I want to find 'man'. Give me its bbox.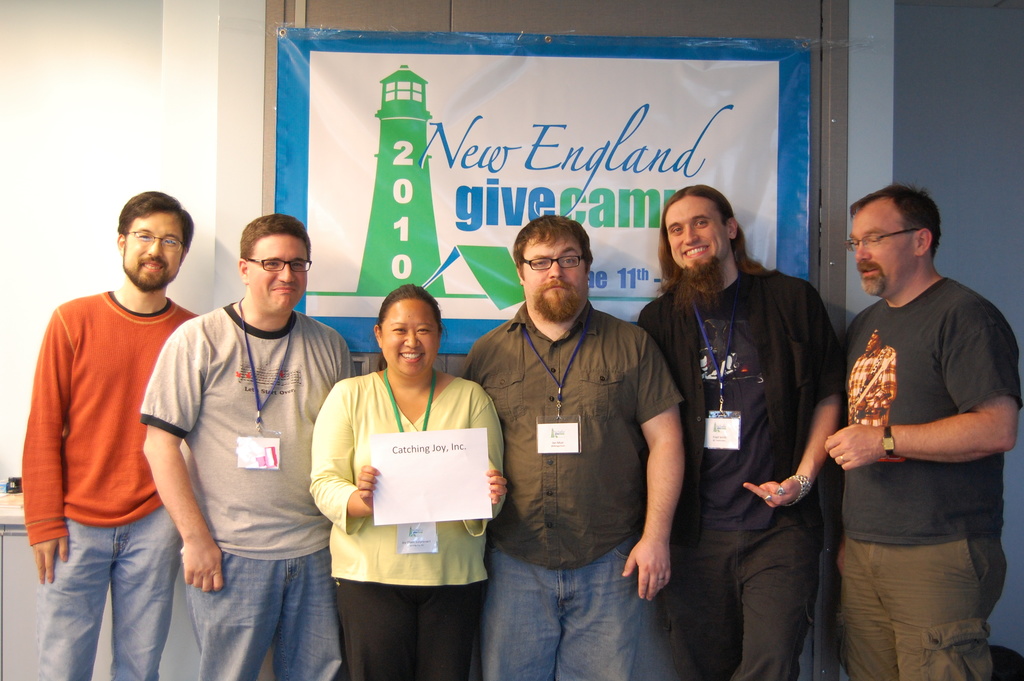
pyautogui.locateOnScreen(820, 183, 1021, 680).
